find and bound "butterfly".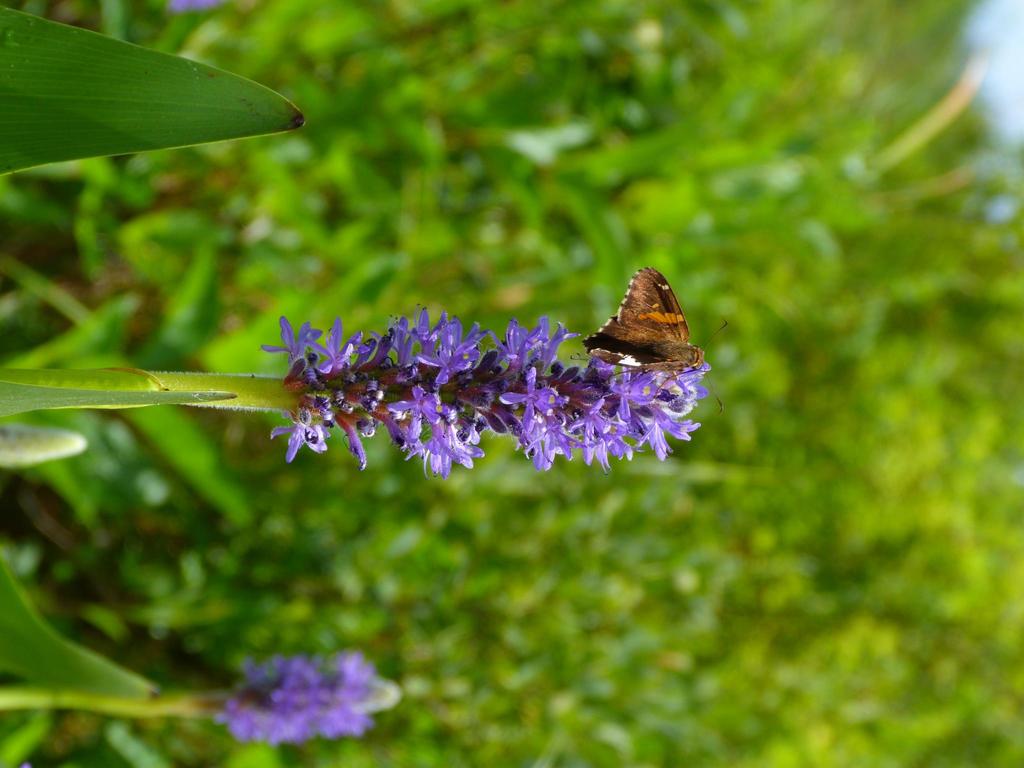
Bound: <bbox>579, 268, 727, 411</bbox>.
